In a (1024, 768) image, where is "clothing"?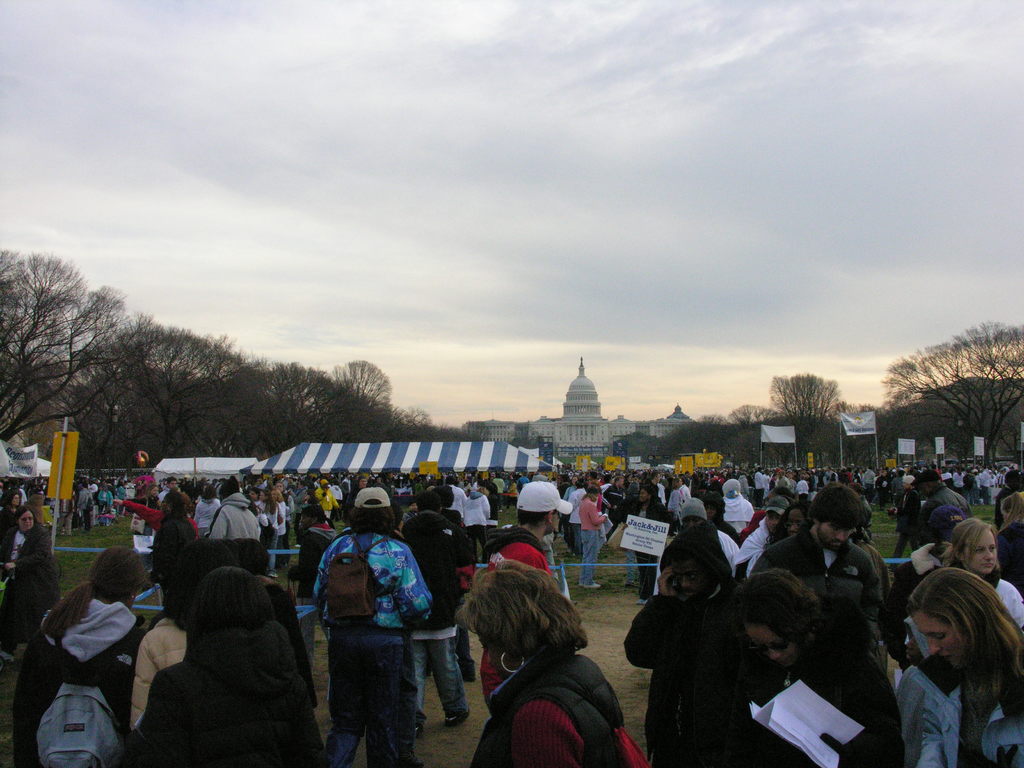
204/492/260/542.
